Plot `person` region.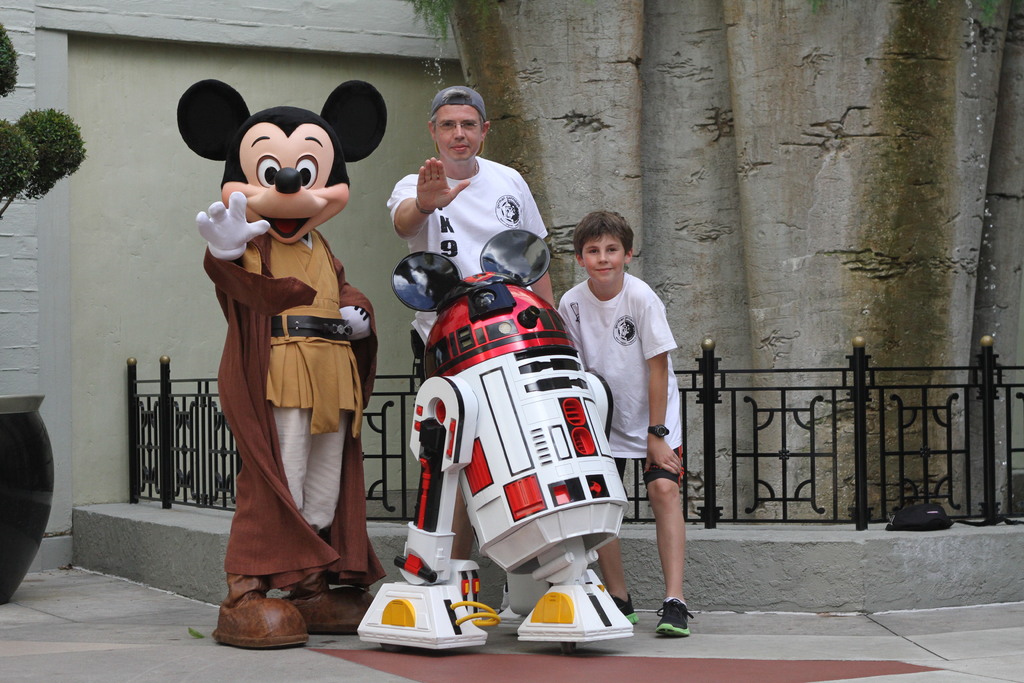
Plotted at 543:209:683:637.
